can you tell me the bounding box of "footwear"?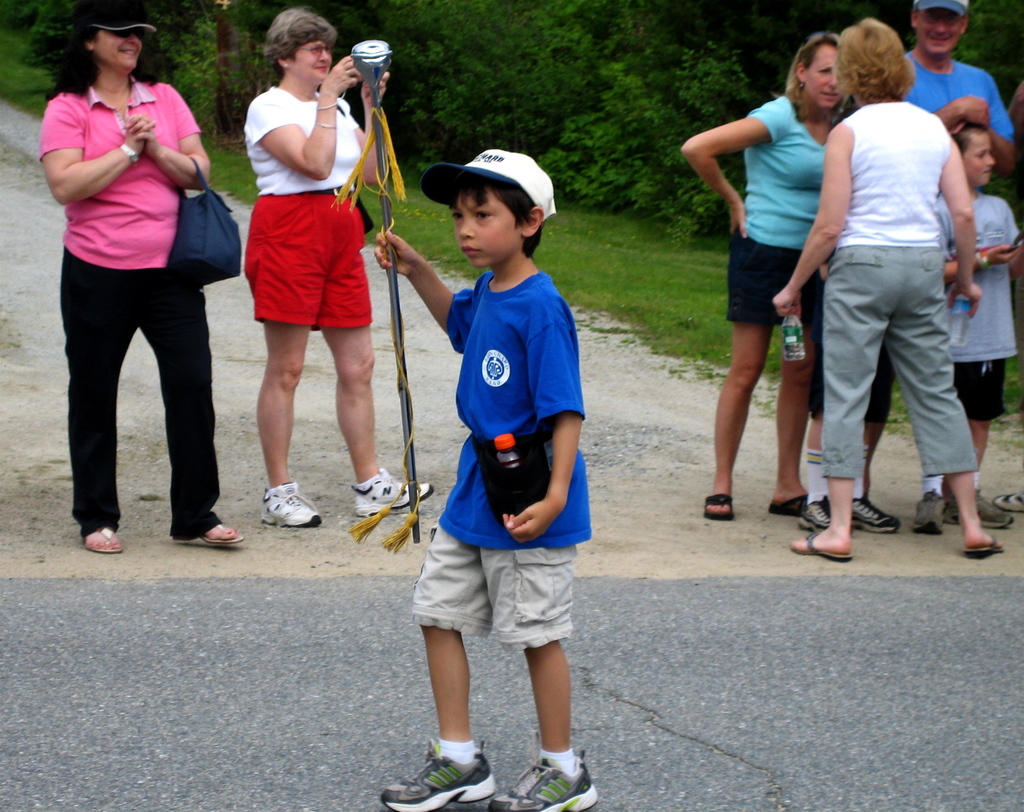
x1=356, y1=467, x2=433, y2=520.
